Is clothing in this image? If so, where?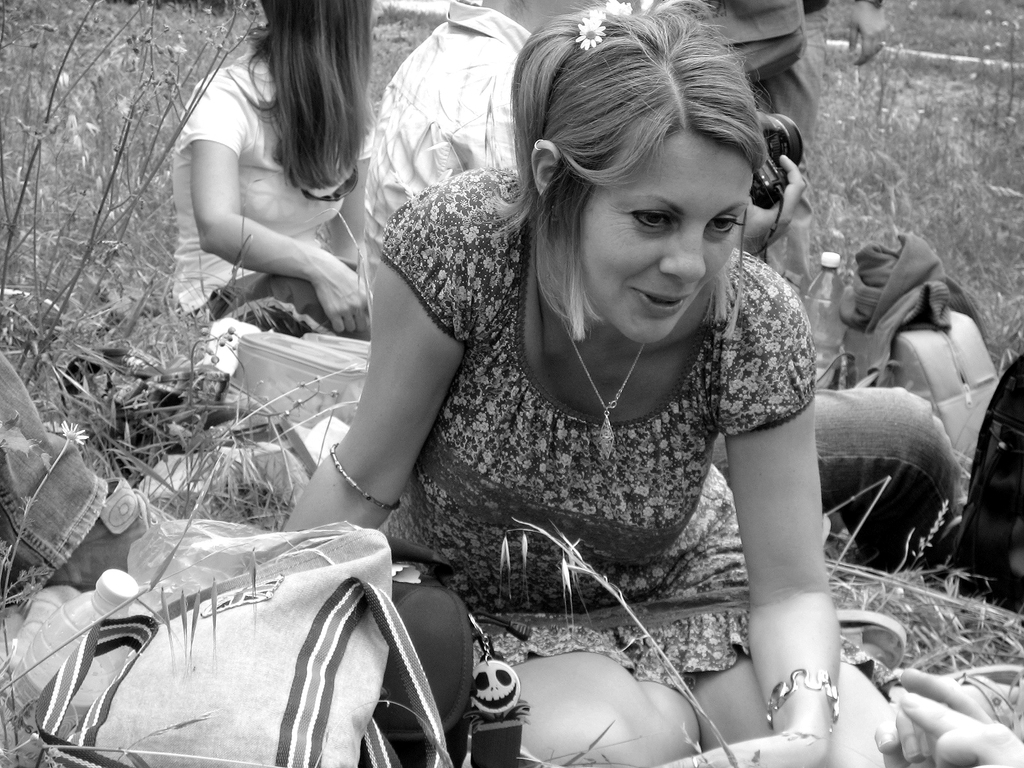
Yes, at [x1=381, y1=170, x2=819, y2=693].
